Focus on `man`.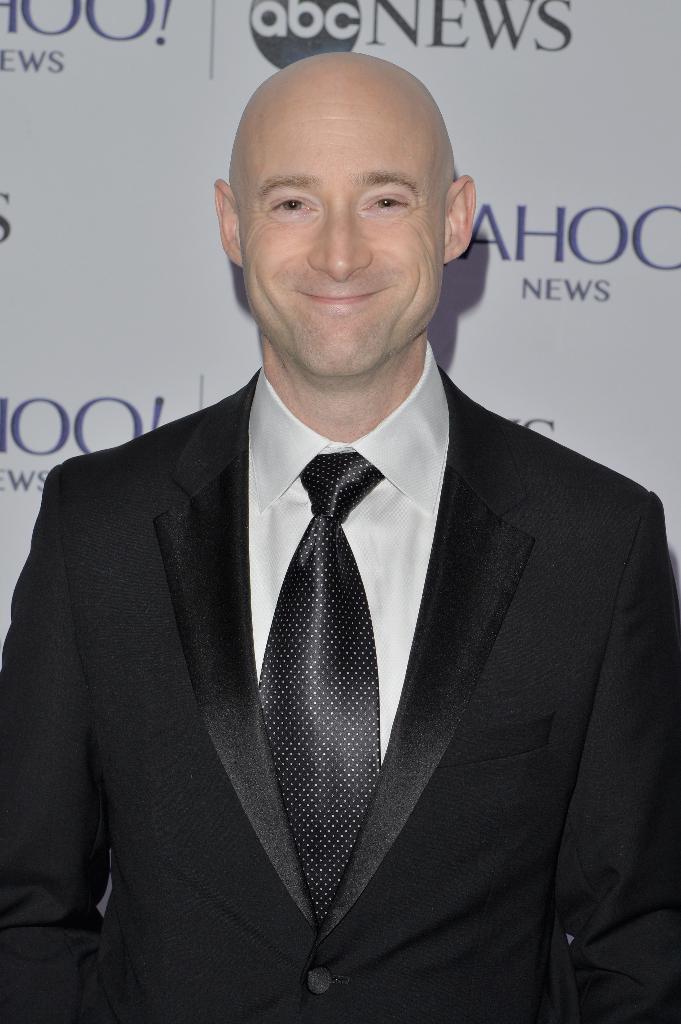
Focused at x1=28 y1=61 x2=668 y2=977.
